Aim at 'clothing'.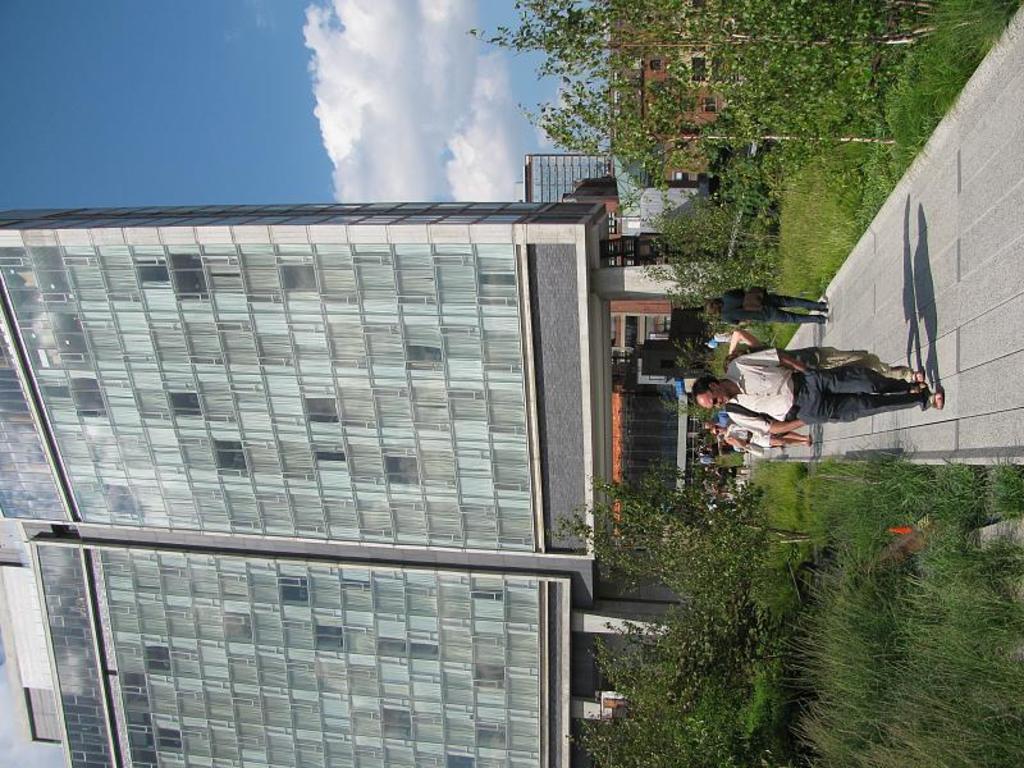
Aimed at pyautogui.locateOnScreen(722, 284, 828, 321).
